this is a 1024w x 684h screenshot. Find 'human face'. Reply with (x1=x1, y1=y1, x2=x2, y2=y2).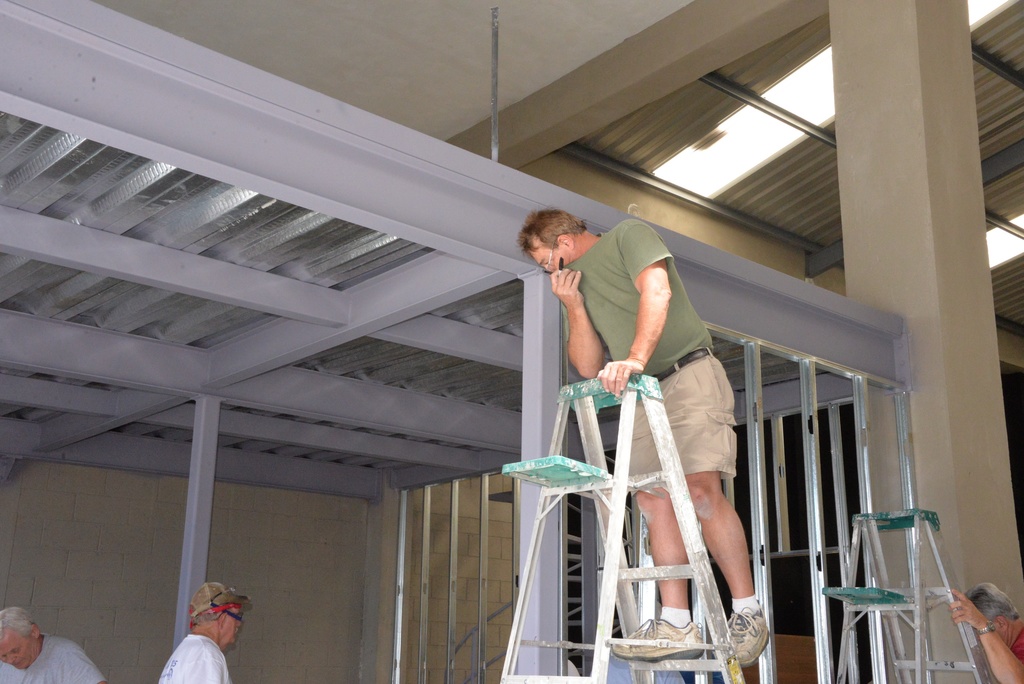
(x1=526, y1=245, x2=572, y2=275).
